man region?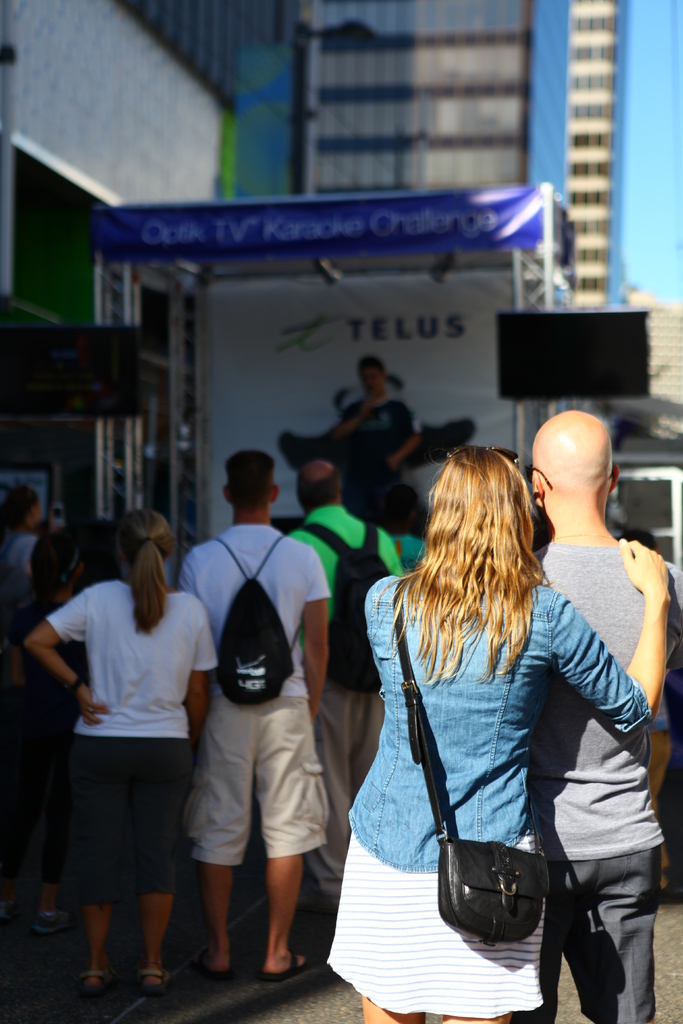
<box>274,451,438,948</box>
